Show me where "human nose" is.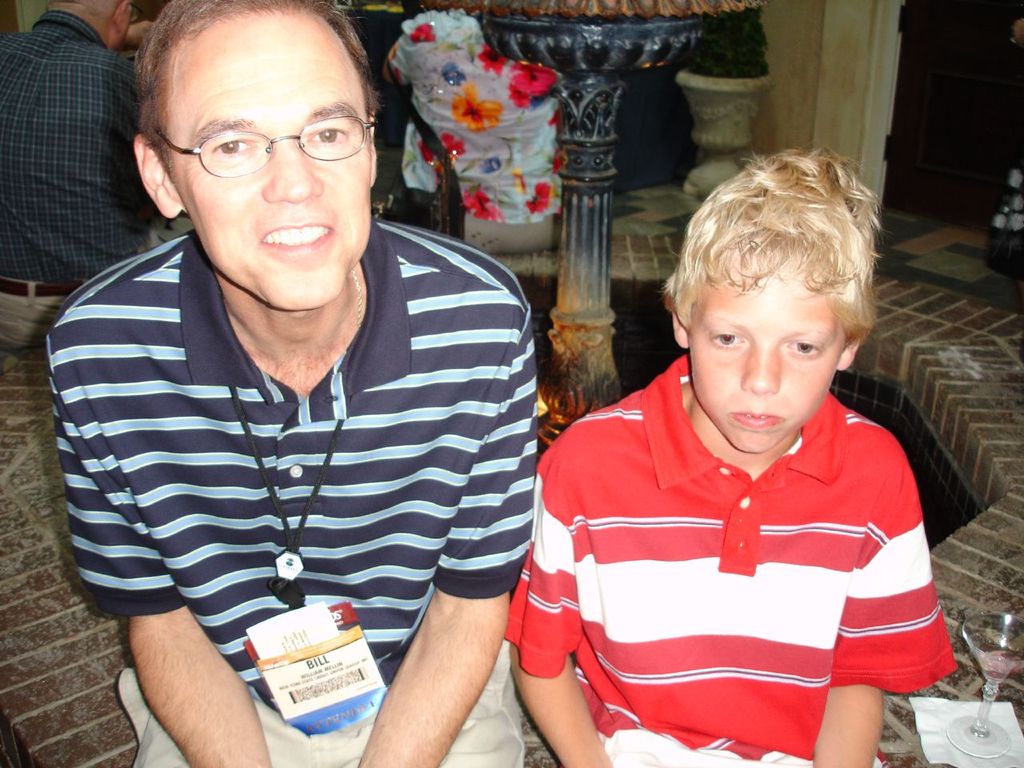
"human nose" is at bbox=[741, 343, 778, 394].
